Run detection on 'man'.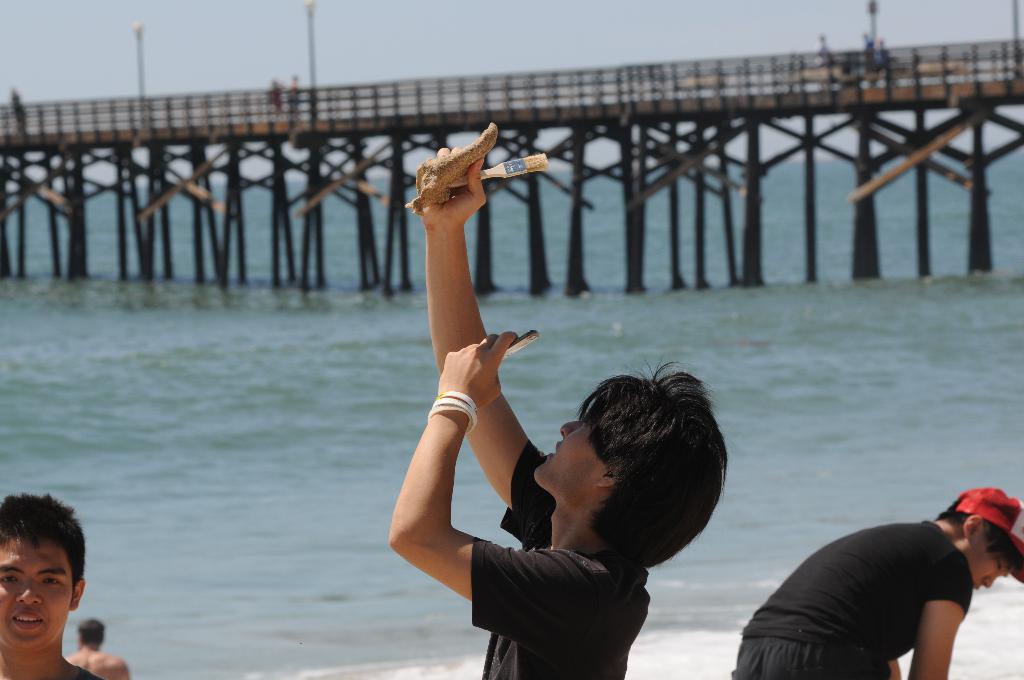
Result: BBox(387, 122, 727, 679).
